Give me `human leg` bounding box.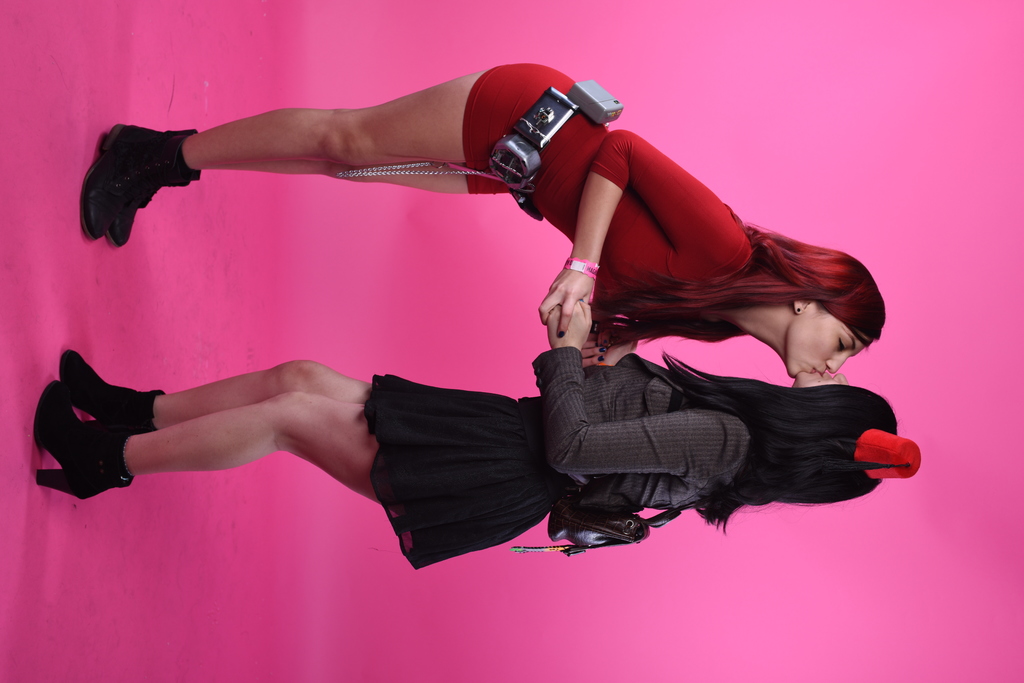
{"left": 29, "top": 348, "right": 375, "bottom": 500}.
